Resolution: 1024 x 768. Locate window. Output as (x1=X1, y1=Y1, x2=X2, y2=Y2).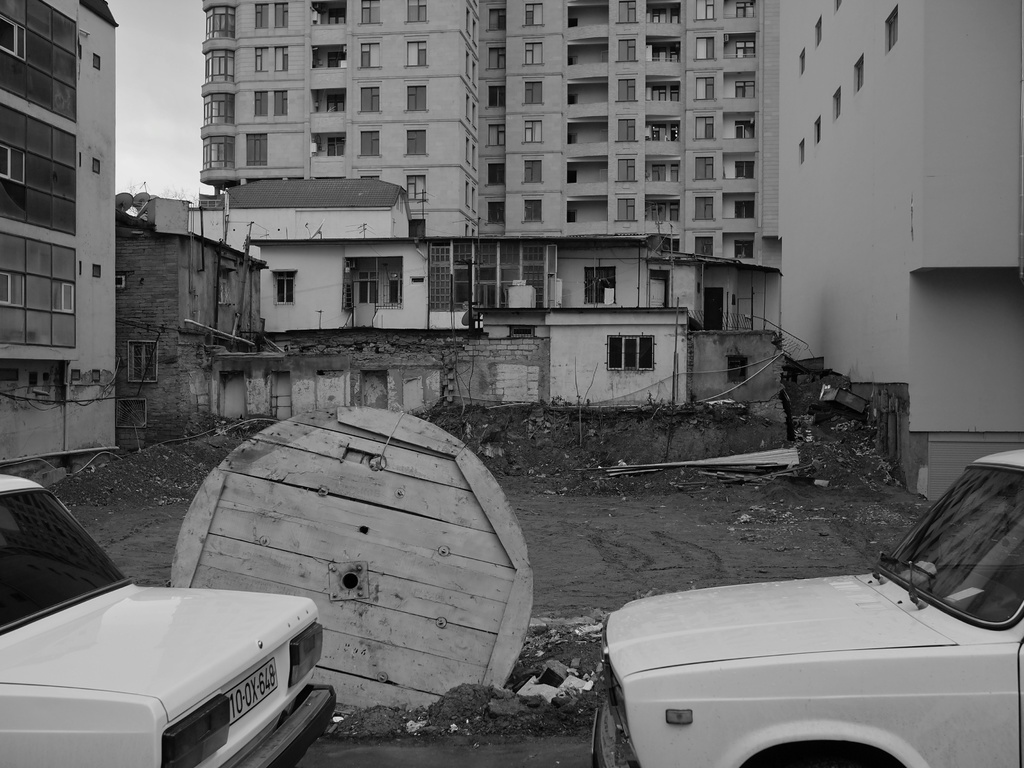
(x1=524, y1=82, x2=545, y2=104).
